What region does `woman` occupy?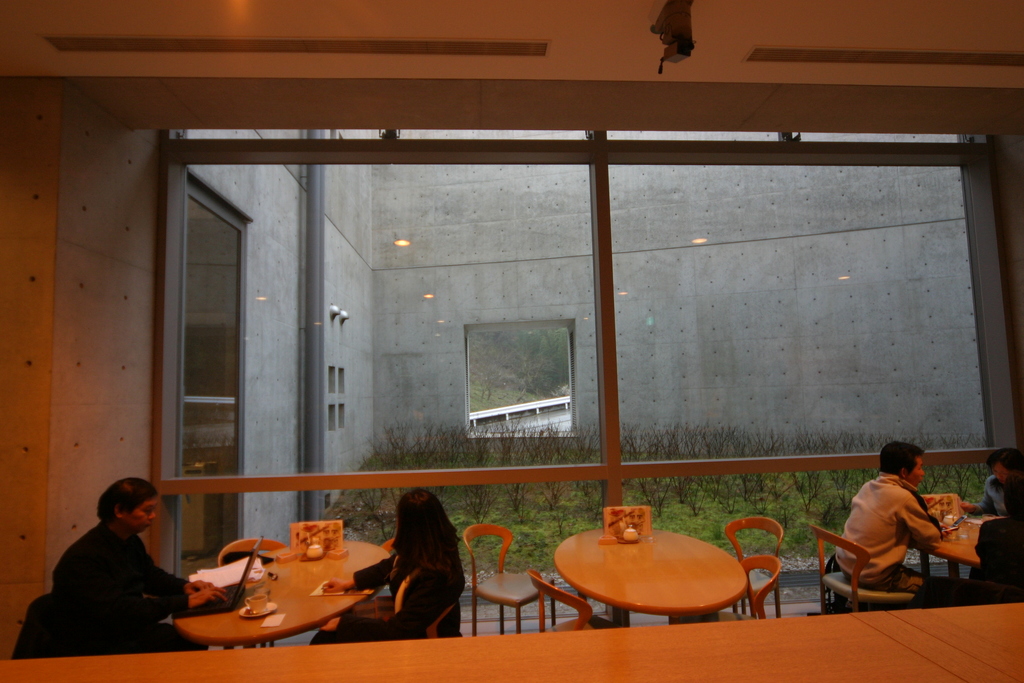
crop(305, 485, 466, 645).
